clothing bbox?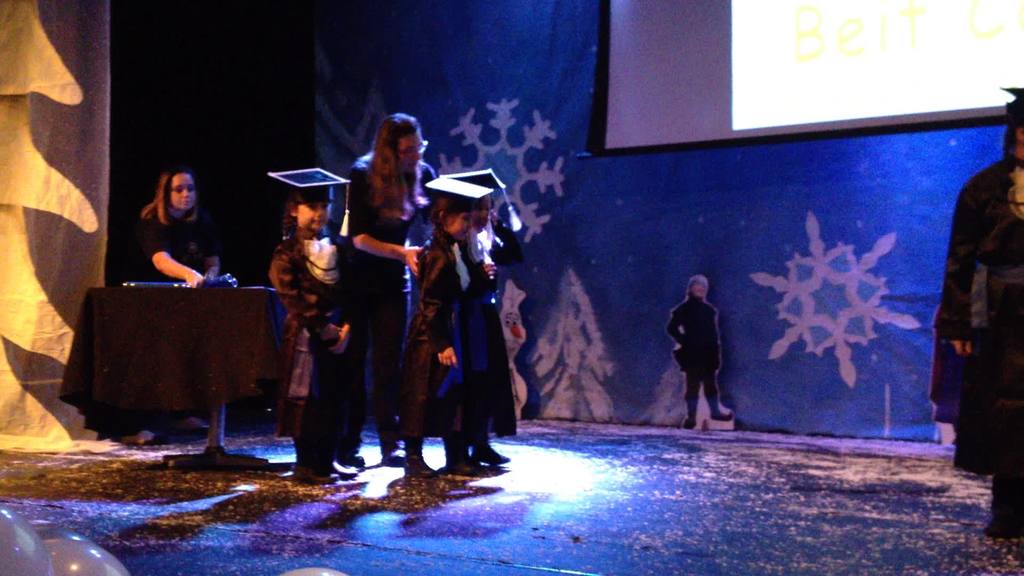
crop(132, 202, 224, 285)
